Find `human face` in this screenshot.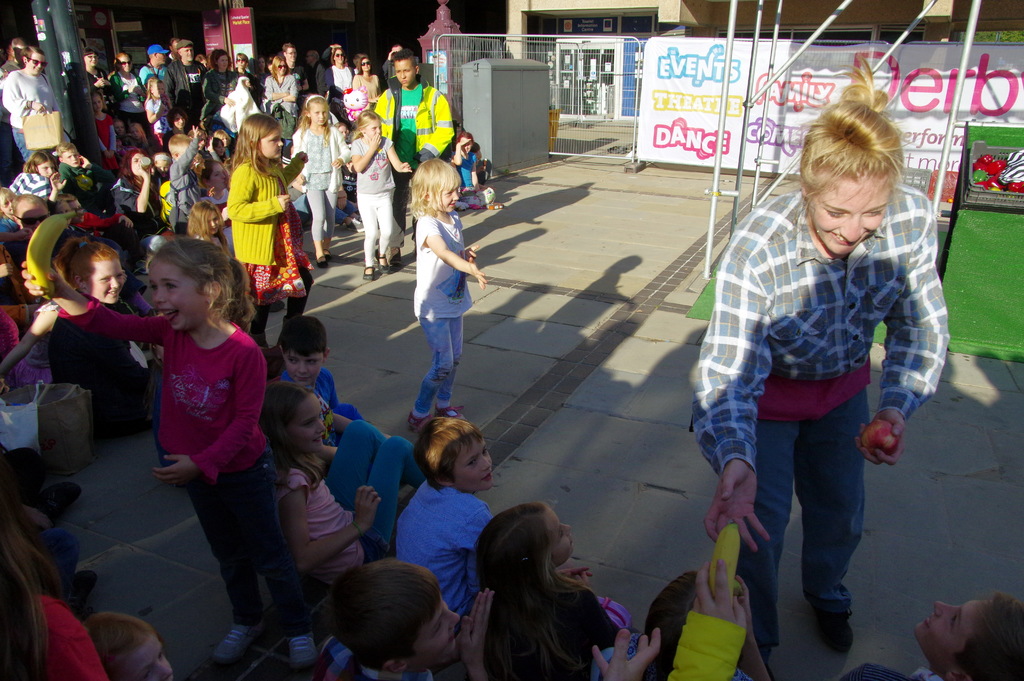
The bounding box for `human face` is detection(256, 124, 284, 161).
